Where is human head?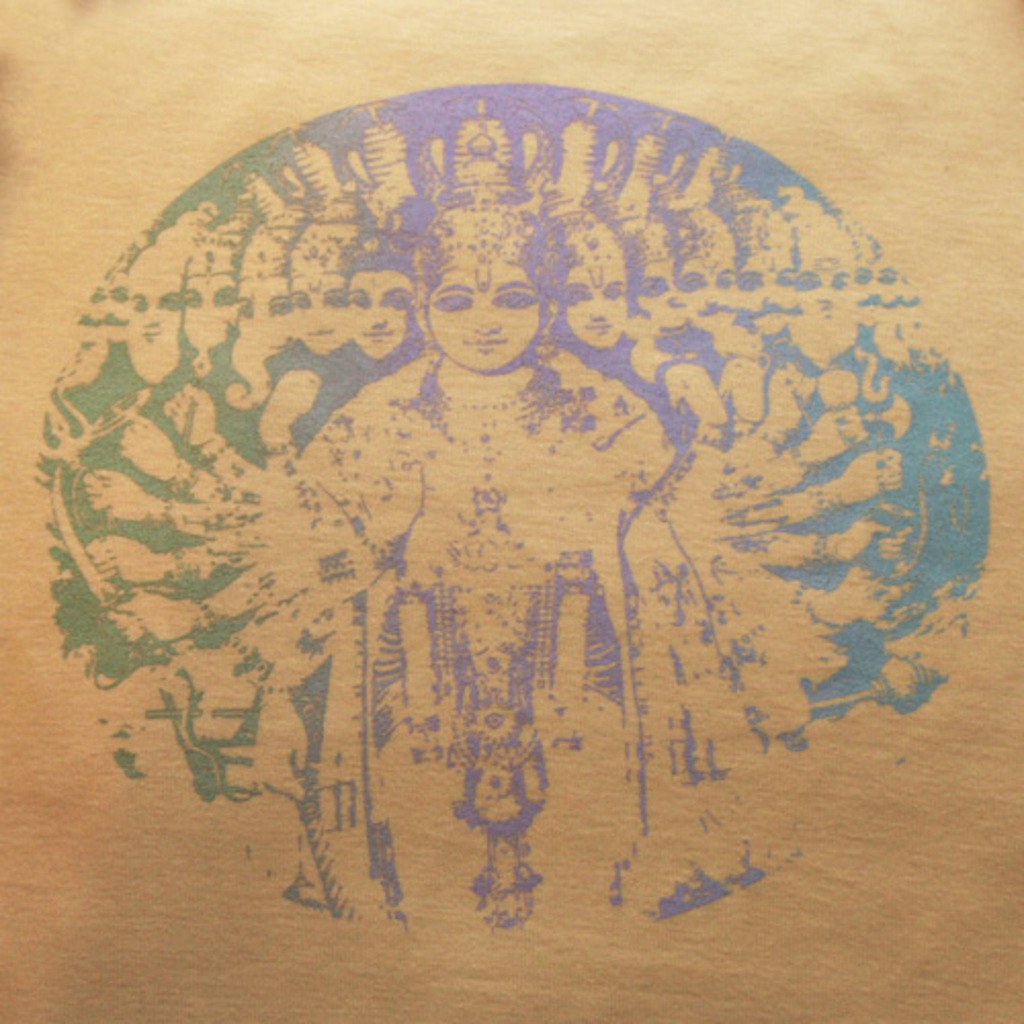
box=[123, 205, 219, 377].
